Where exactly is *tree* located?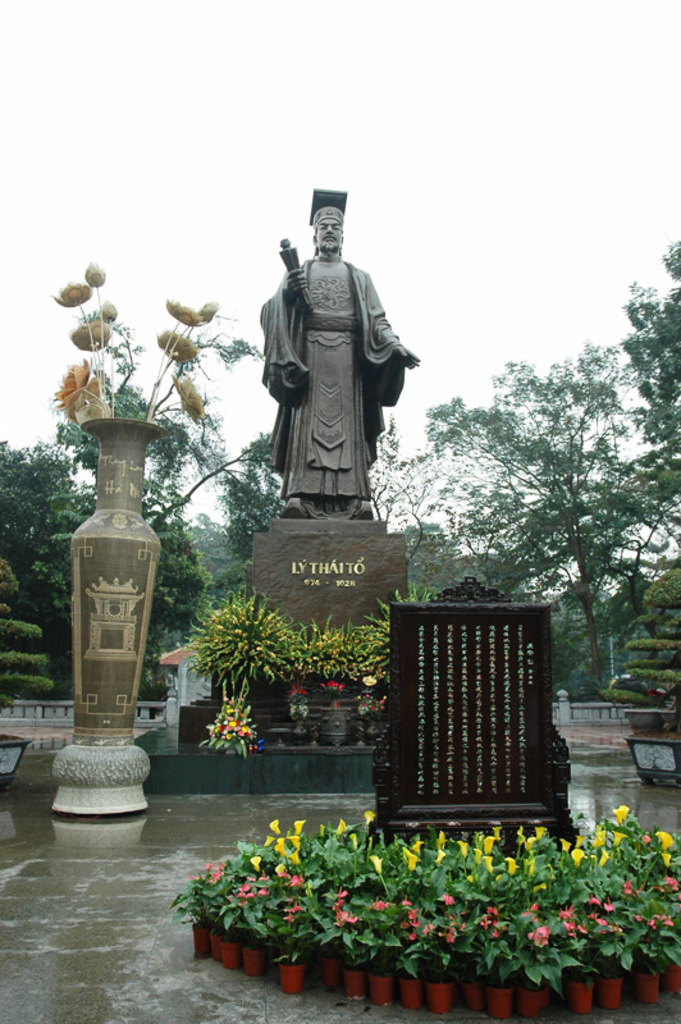
Its bounding box is bbox(364, 420, 444, 567).
